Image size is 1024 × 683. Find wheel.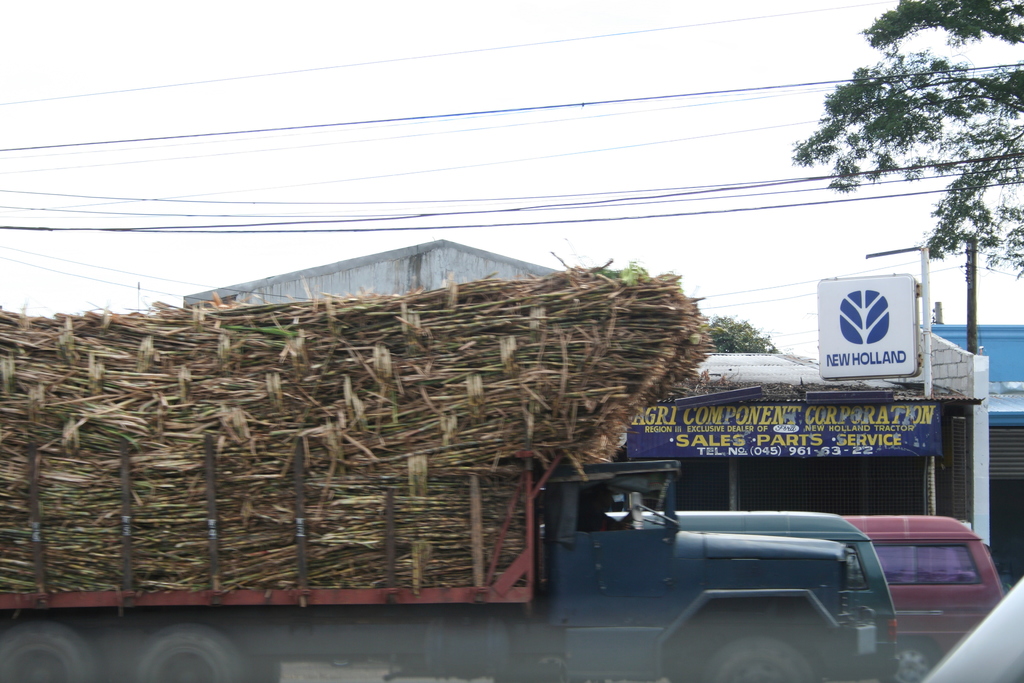
670,611,849,682.
